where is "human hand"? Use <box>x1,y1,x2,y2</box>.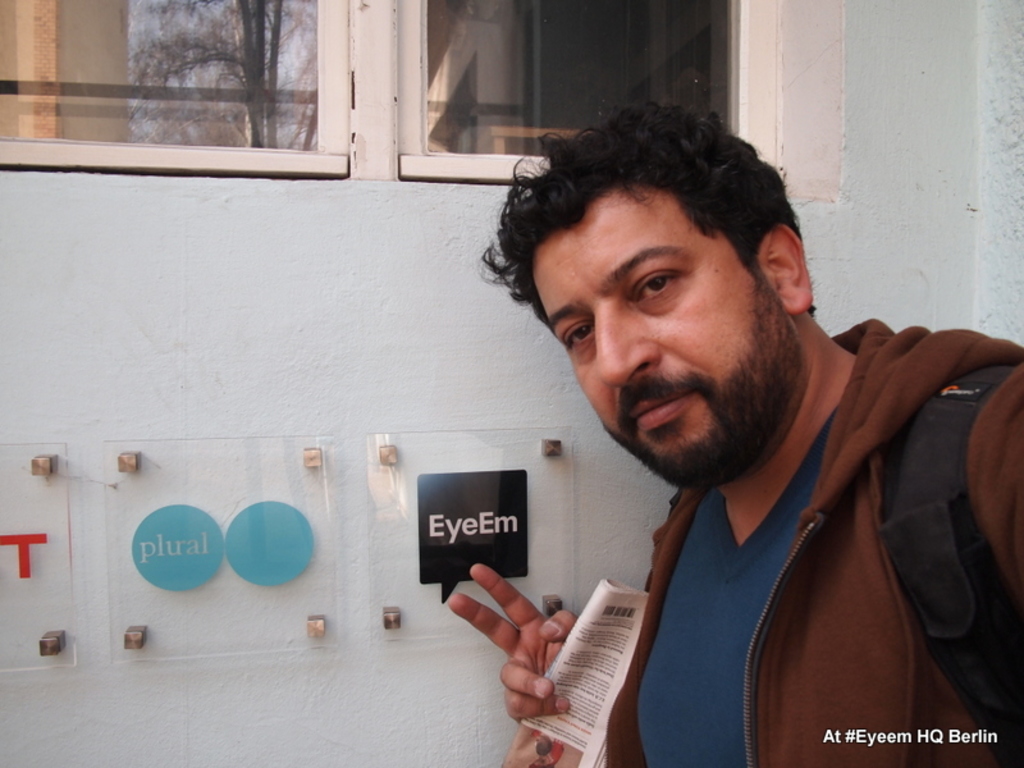
<box>447,575,616,718</box>.
